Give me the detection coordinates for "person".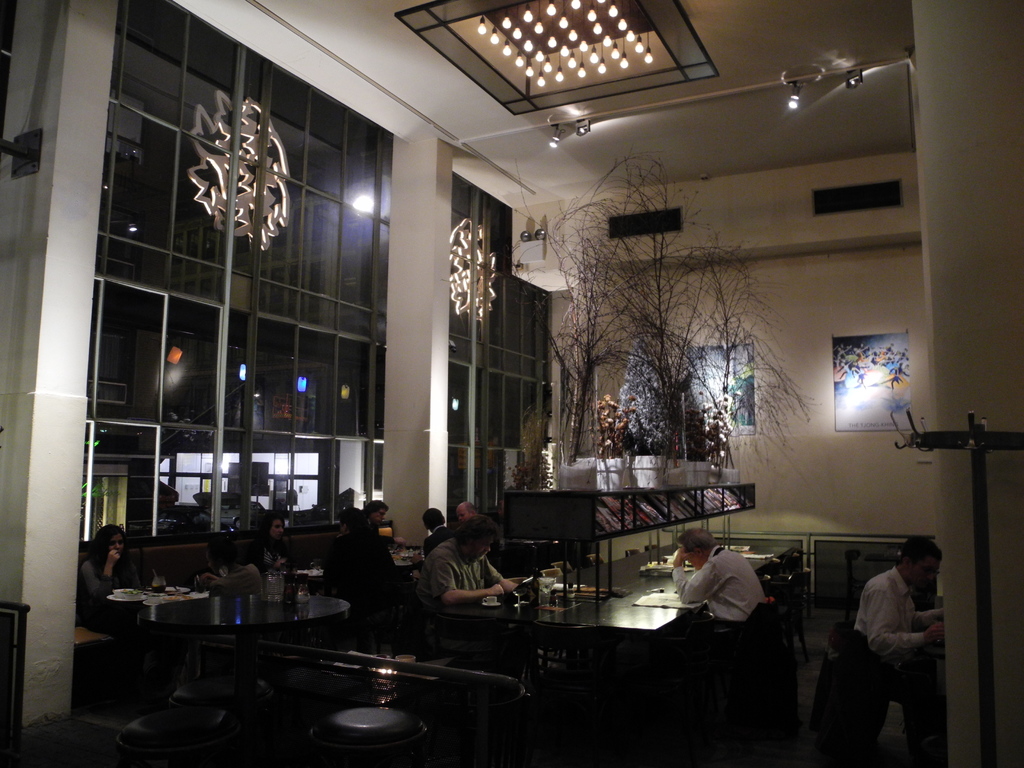
left=252, top=511, right=289, bottom=561.
